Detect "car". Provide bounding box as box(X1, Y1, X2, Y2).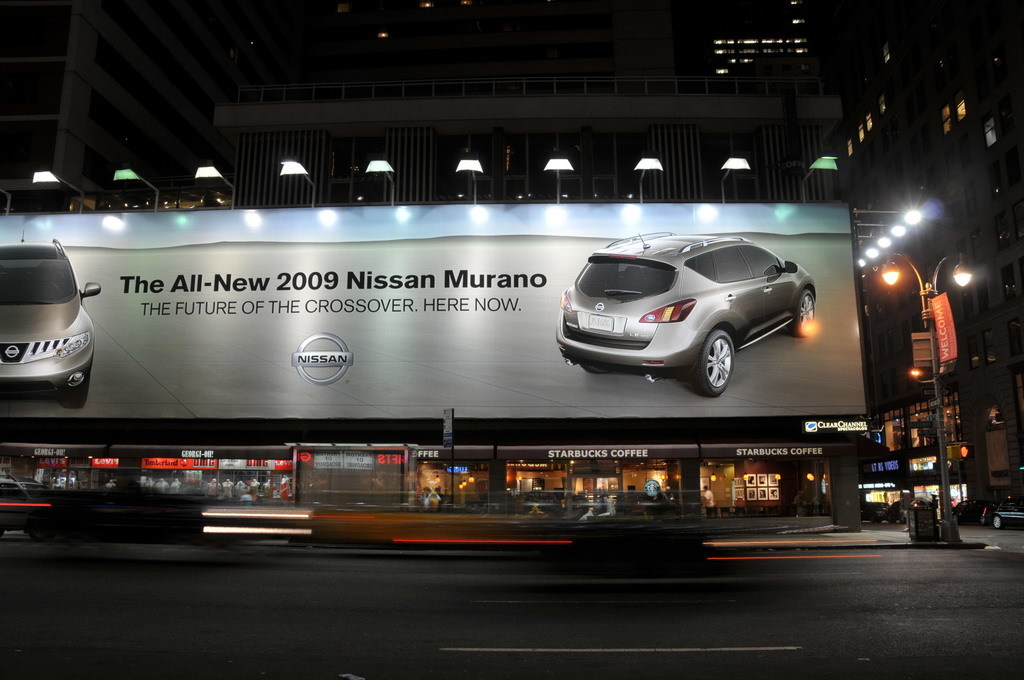
box(860, 502, 884, 524).
